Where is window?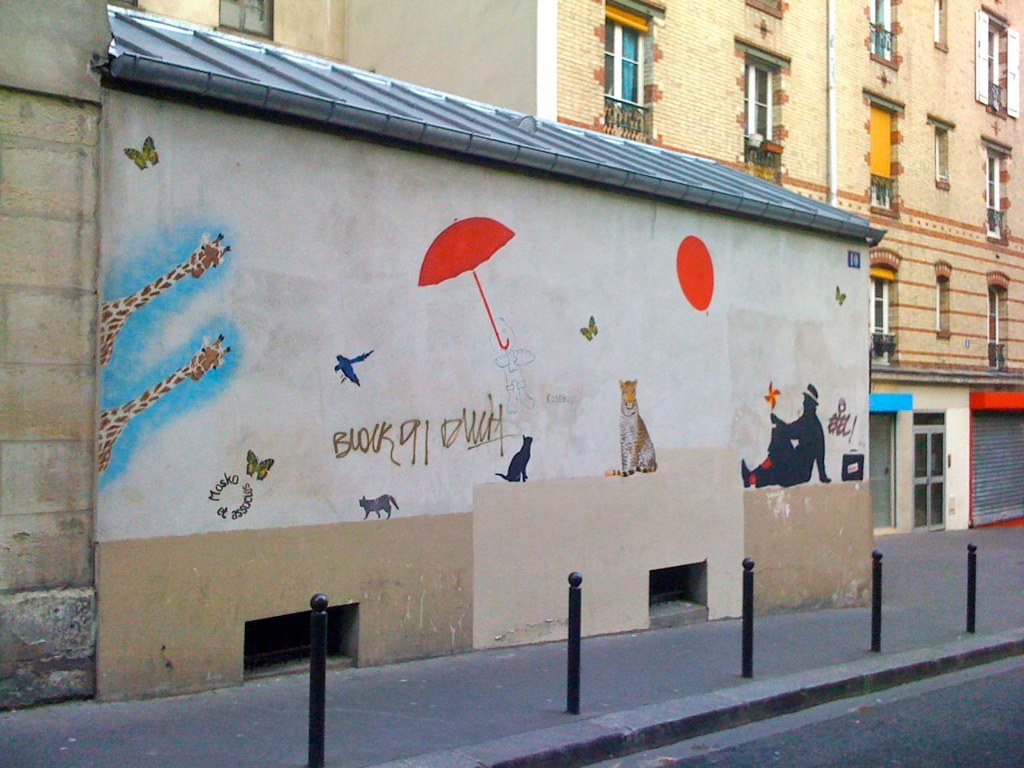
216, 0, 272, 39.
